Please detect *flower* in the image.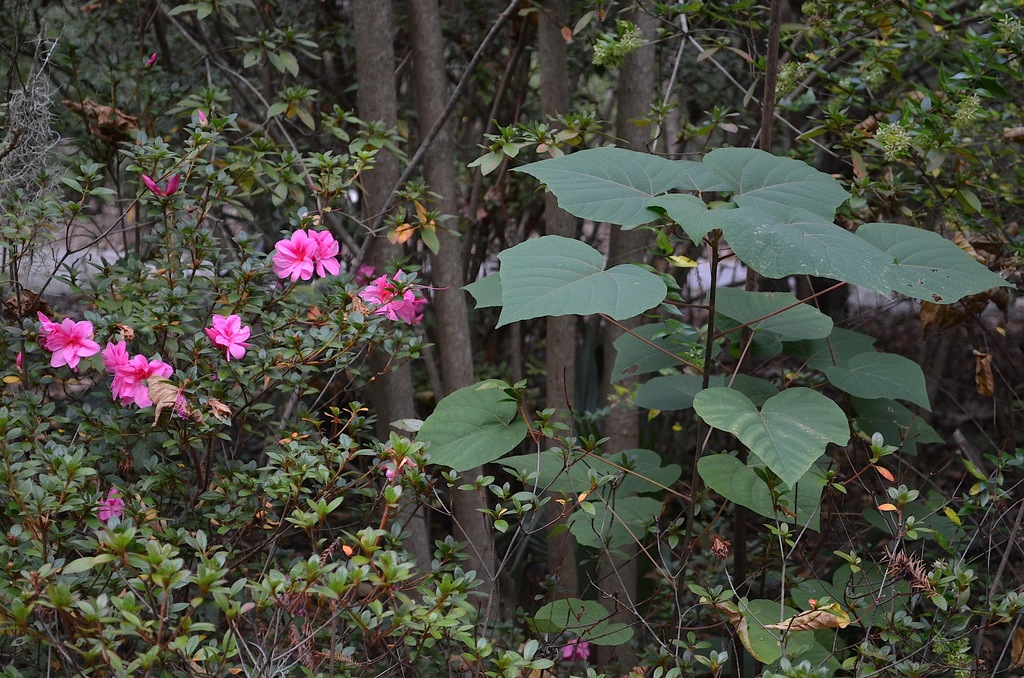
bbox(110, 353, 173, 406).
